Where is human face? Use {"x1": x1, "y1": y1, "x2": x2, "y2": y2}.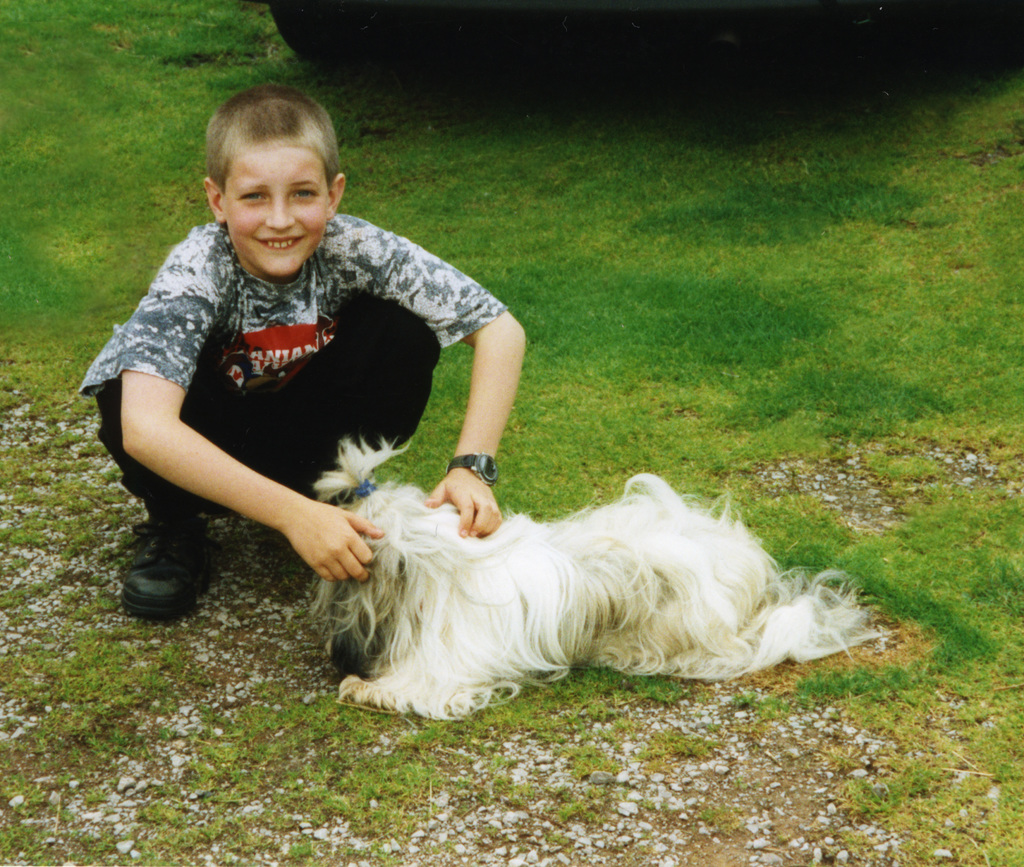
{"x1": 223, "y1": 147, "x2": 333, "y2": 278}.
